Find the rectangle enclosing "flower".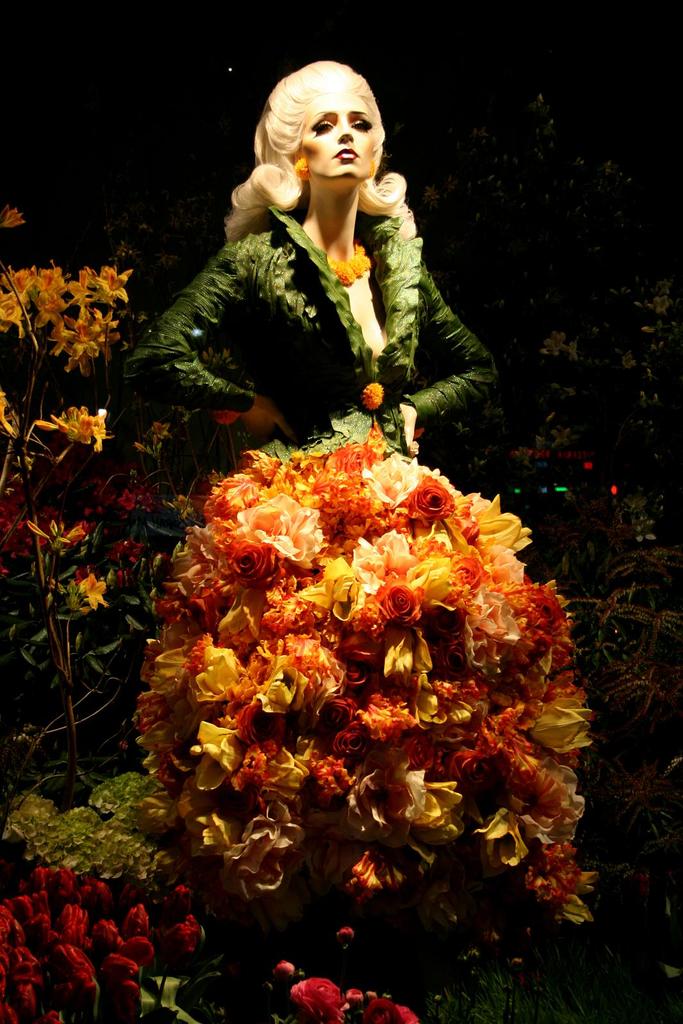
(left=364, top=379, right=383, bottom=407).
